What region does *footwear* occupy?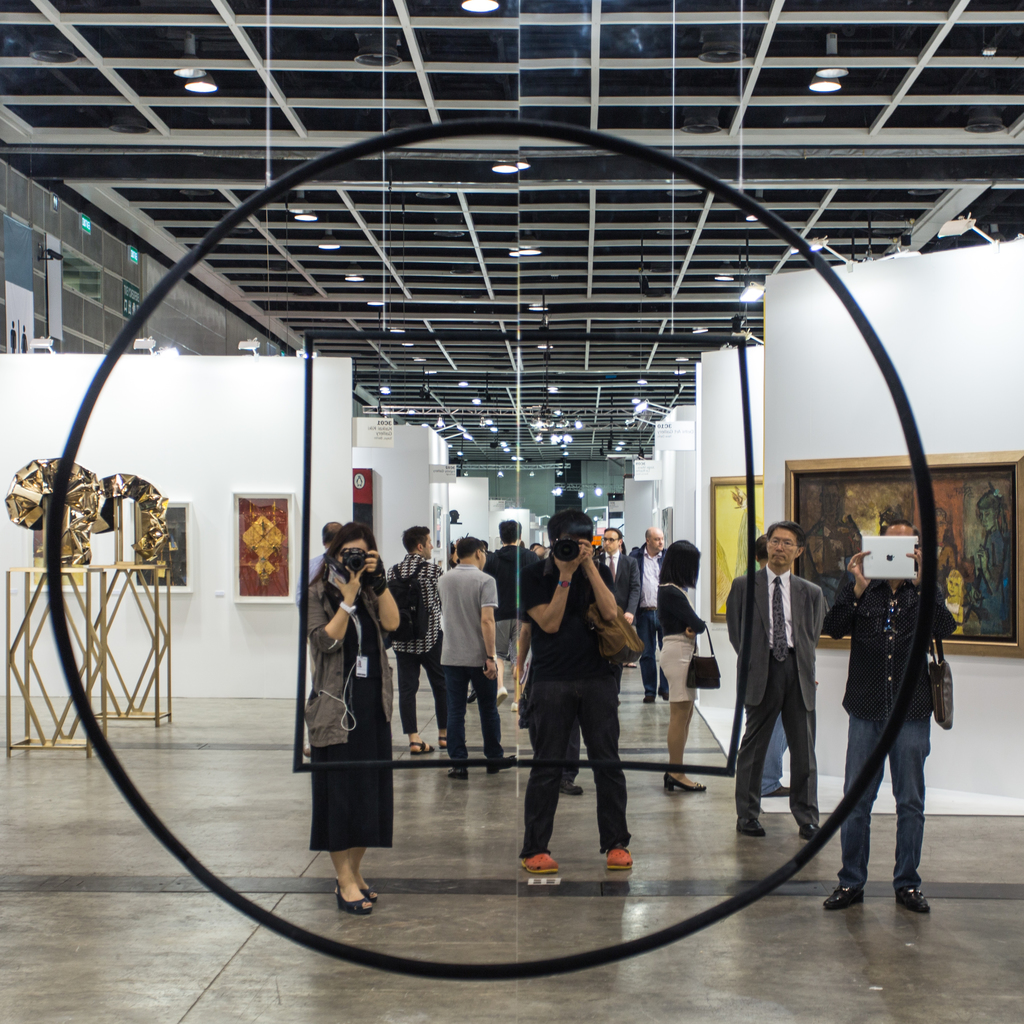
l=337, t=884, r=368, b=917.
